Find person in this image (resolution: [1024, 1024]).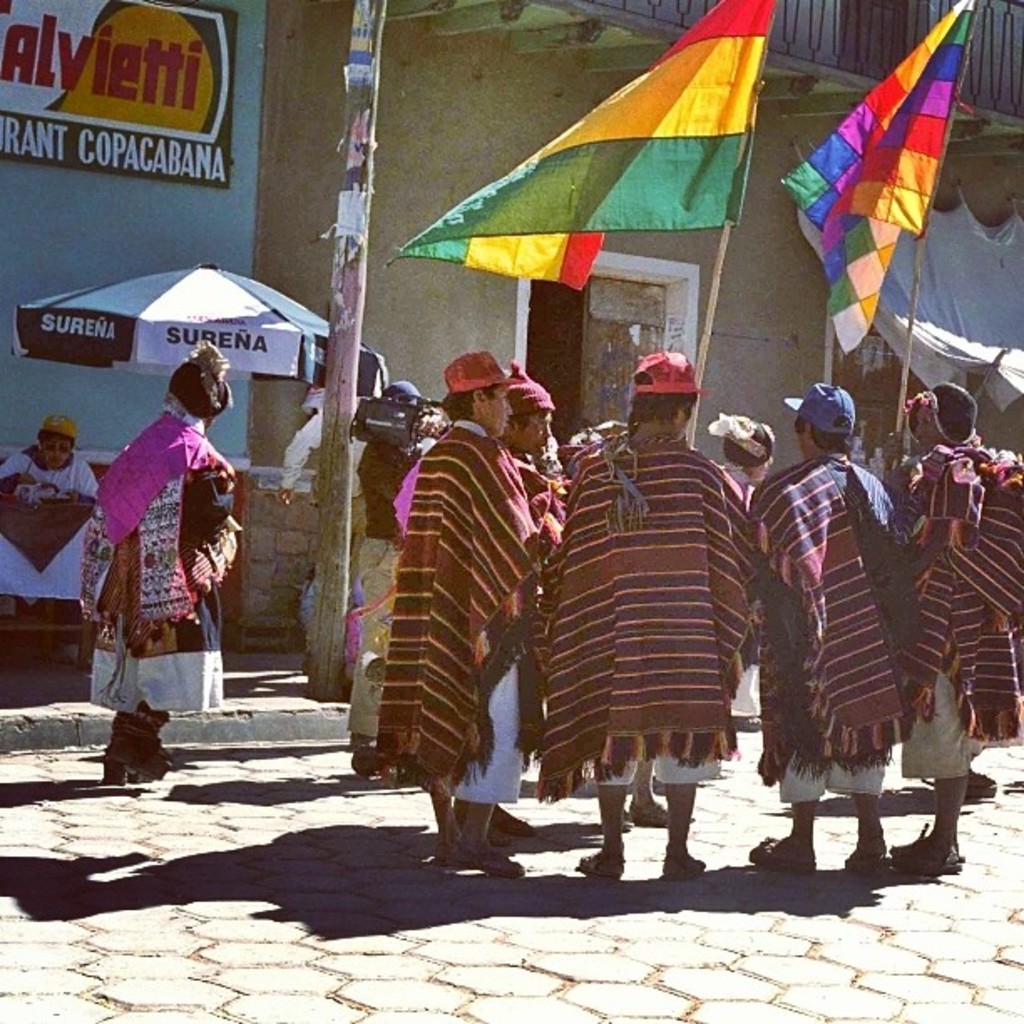
Rect(0, 415, 105, 626).
